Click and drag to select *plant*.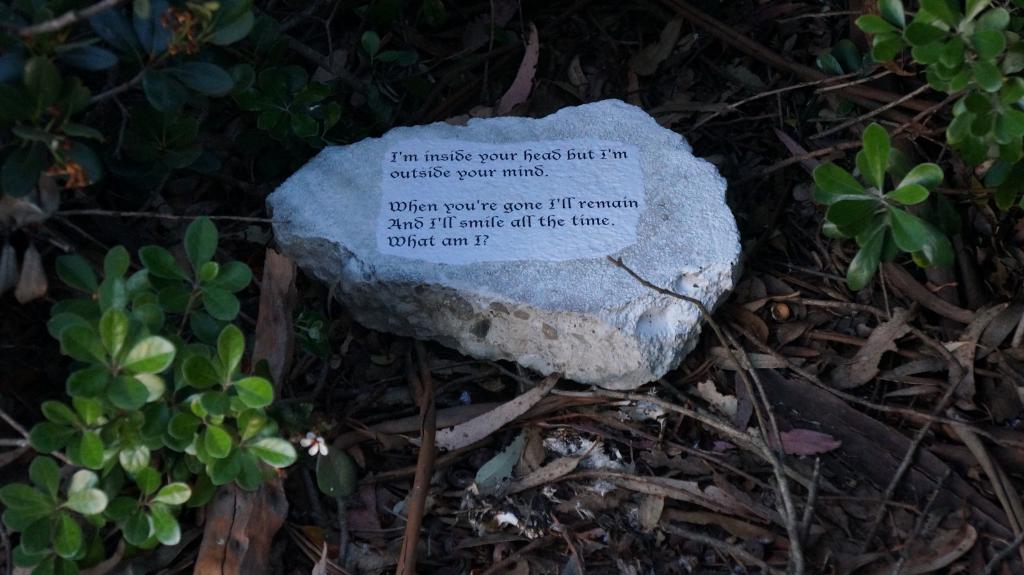
Selection: Rect(0, 0, 435, 304).
